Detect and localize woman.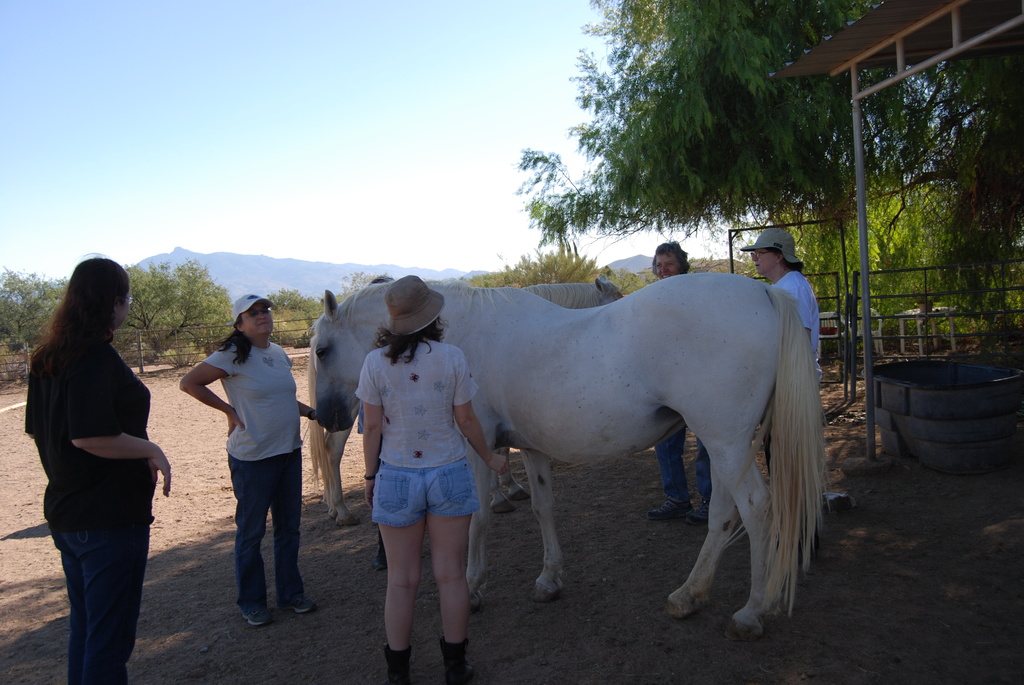
Localized at 740 228 822 566.
